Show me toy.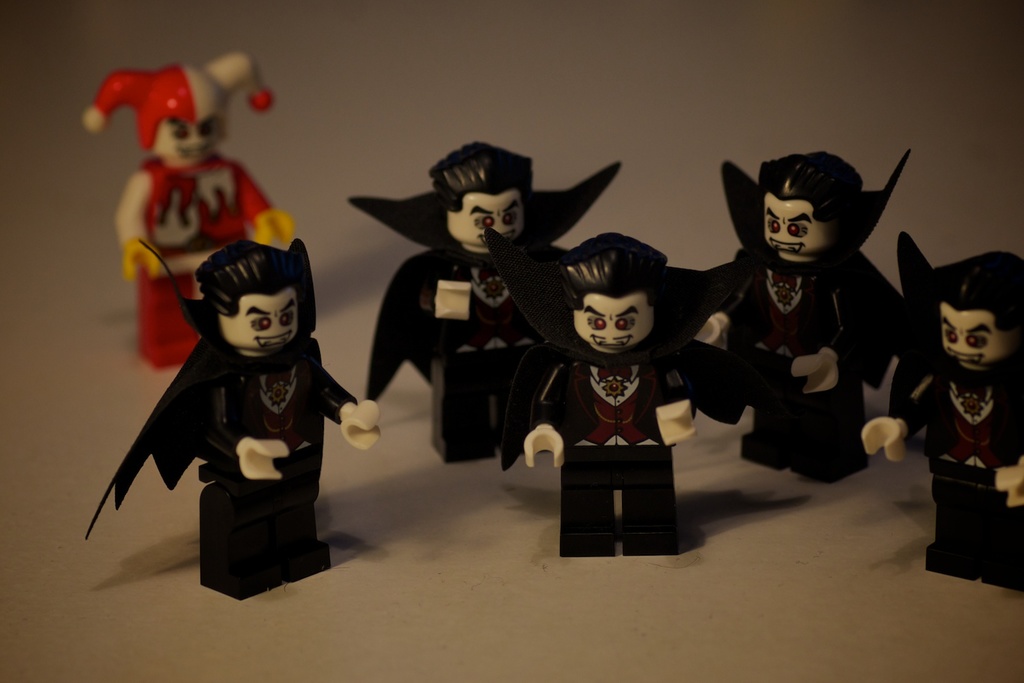
toy is here: {"left": 670, "top": 152, "right": 915, "bottom": 485}.
